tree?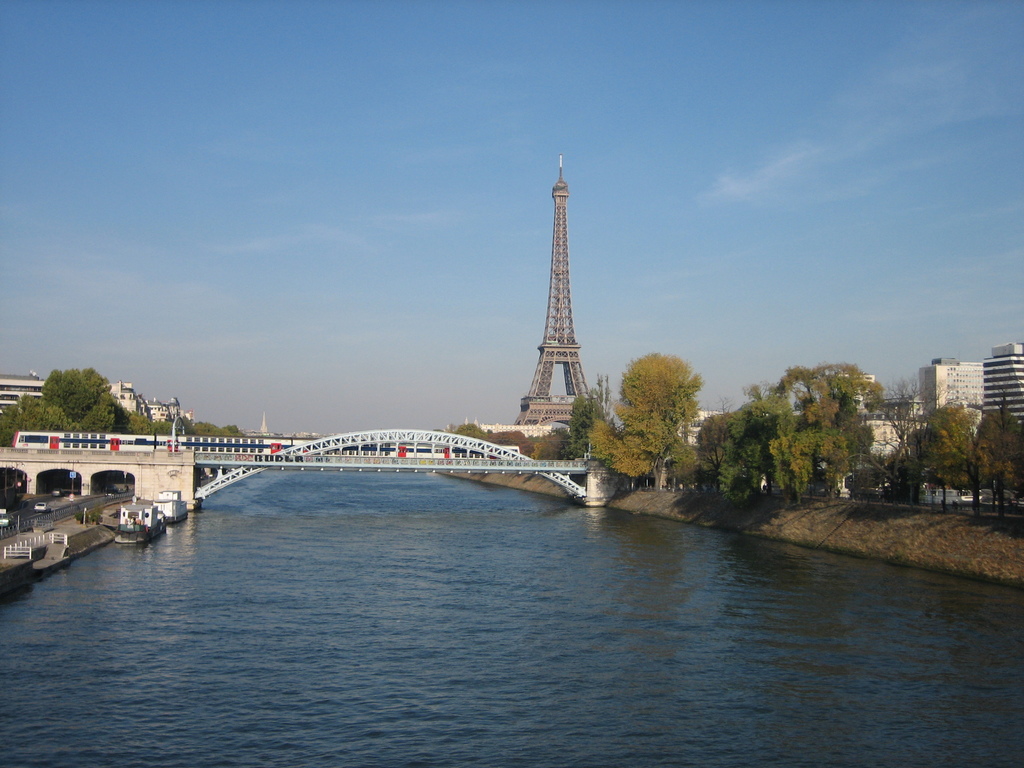
{"x1": 588, "y1": 352, "x2": 707, "y2": 477}
